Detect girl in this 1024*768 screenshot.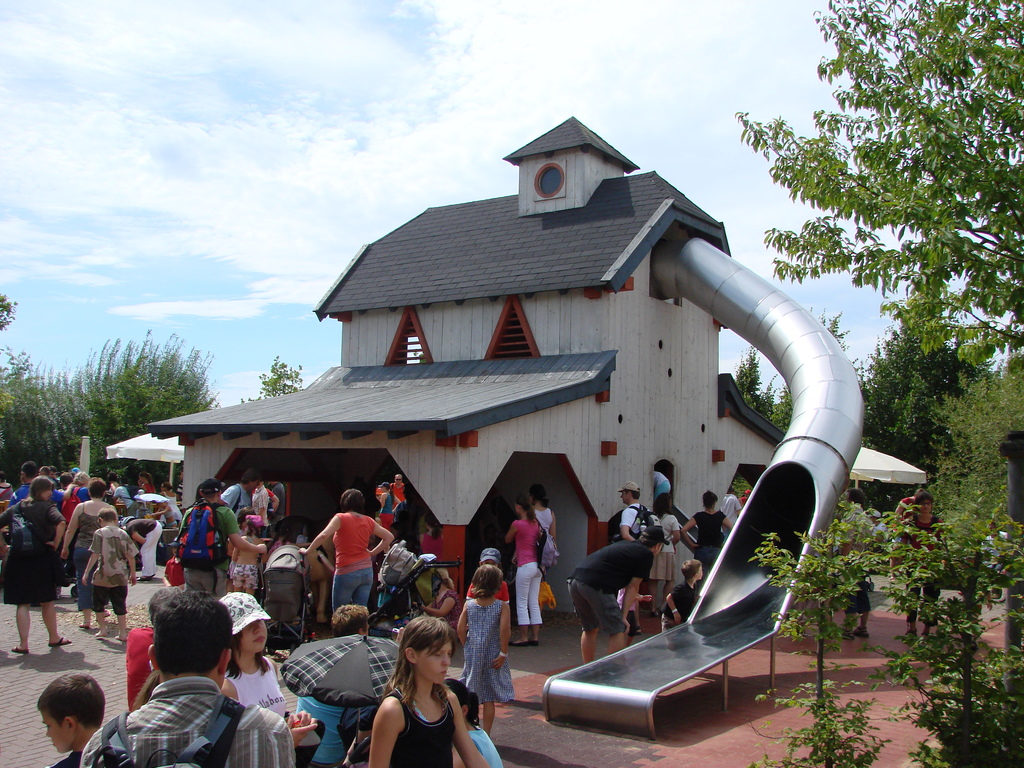
Detection: [457,563,515,733].
